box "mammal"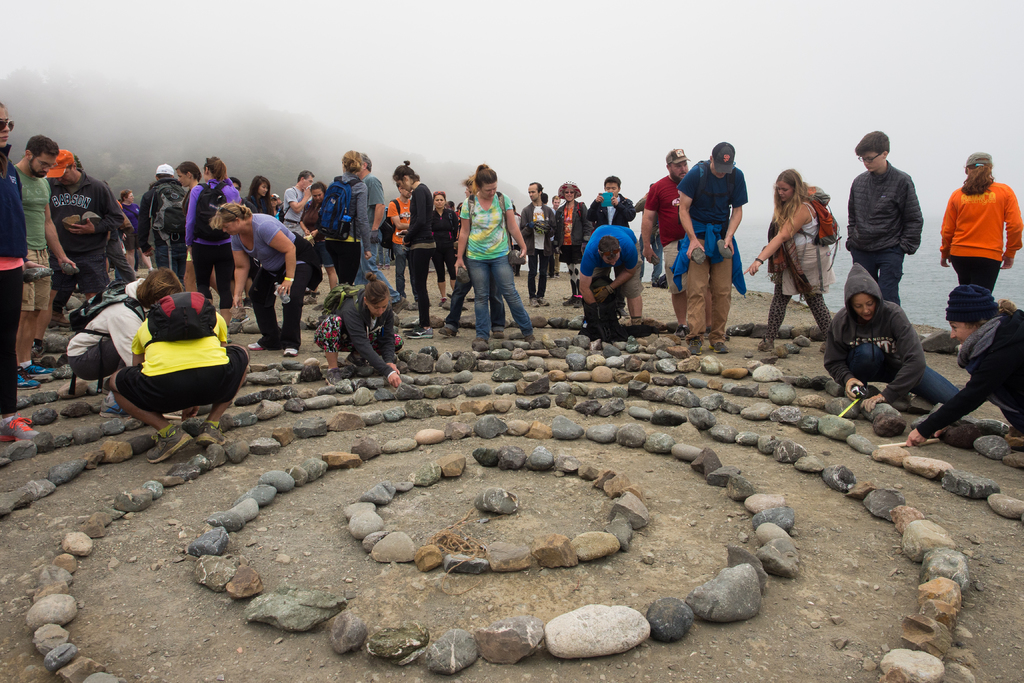
<bbox>279, 168, 316, 295</bbox>
